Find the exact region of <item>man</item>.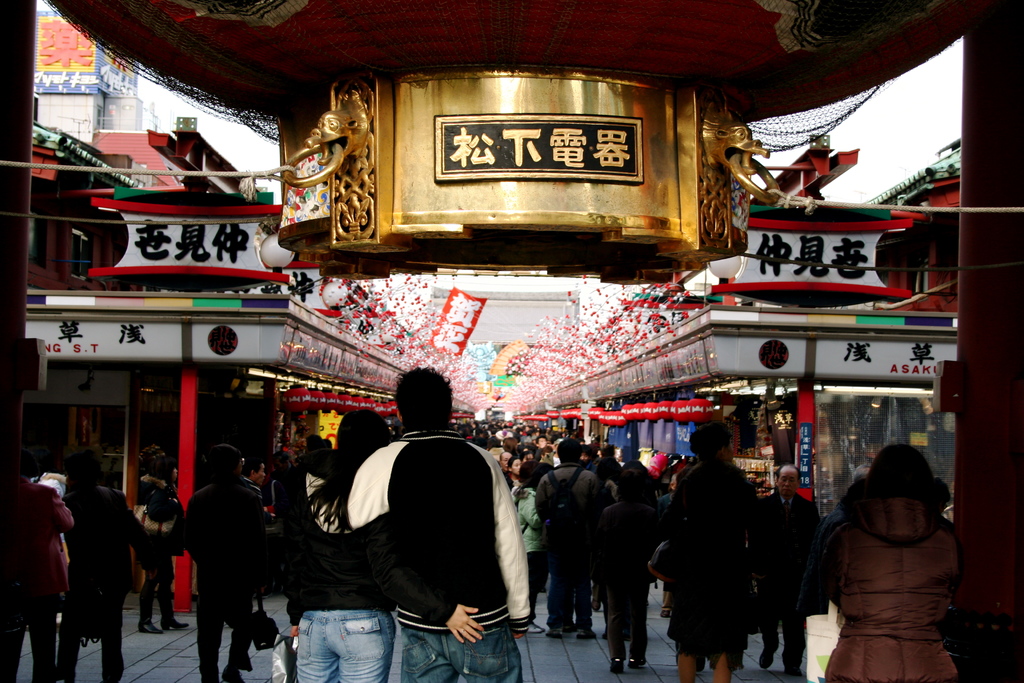
Exact region: l=301, t=391, r=545, b=664.
